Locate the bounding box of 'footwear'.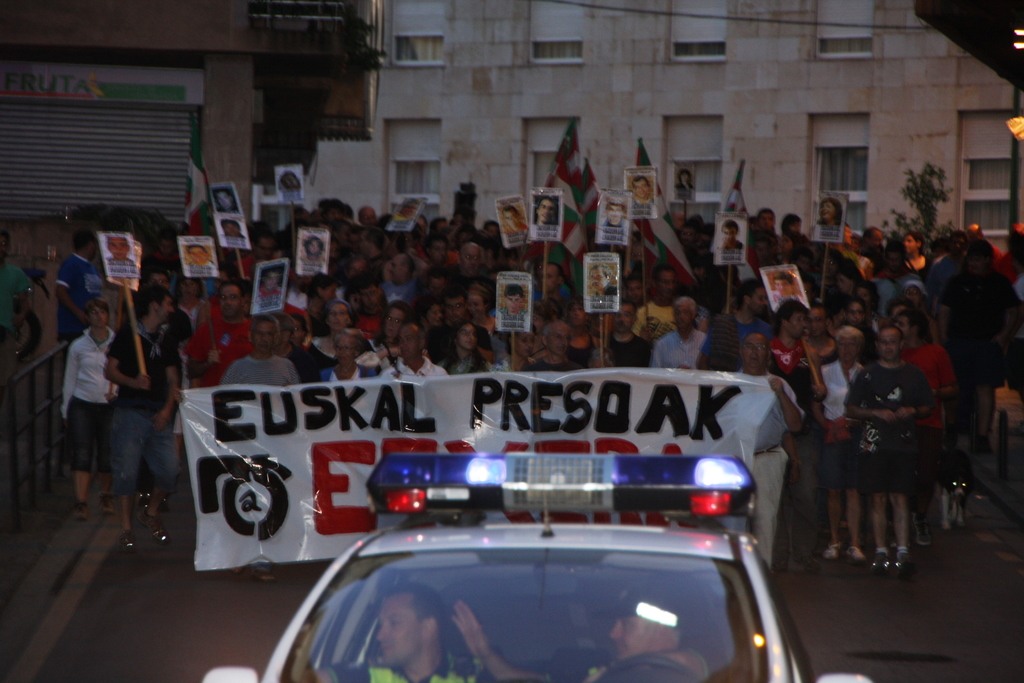
Bounding box: 72:506:86:523.
